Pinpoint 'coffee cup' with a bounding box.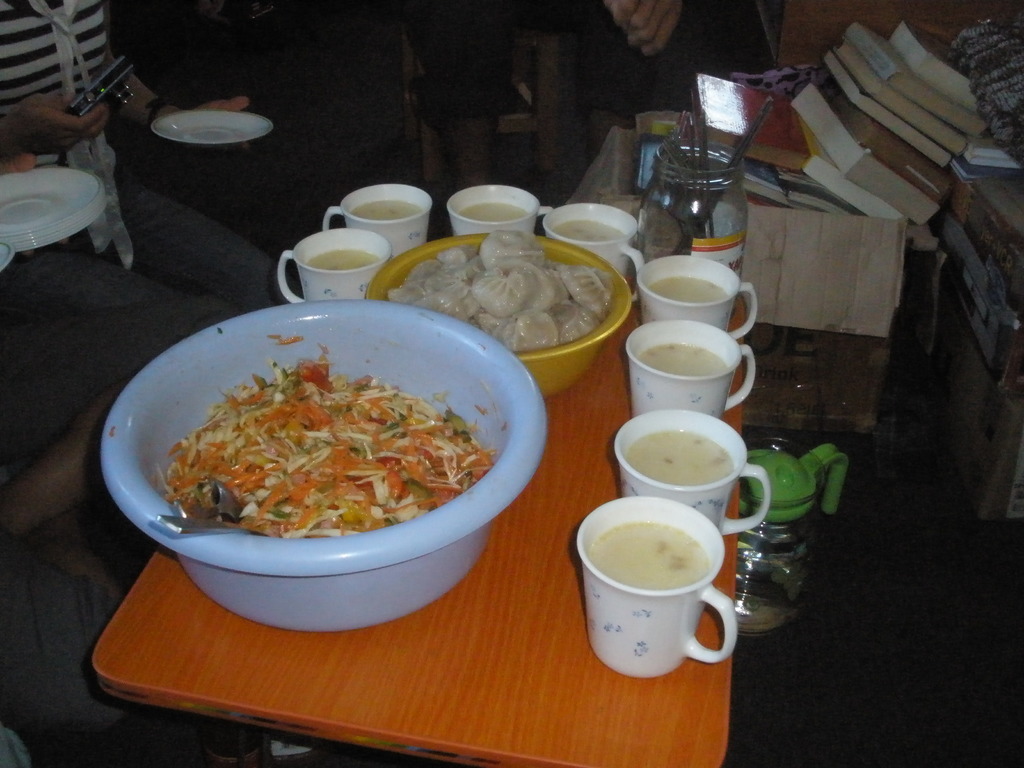
left=321, top=182, right=432, bottom=258.
